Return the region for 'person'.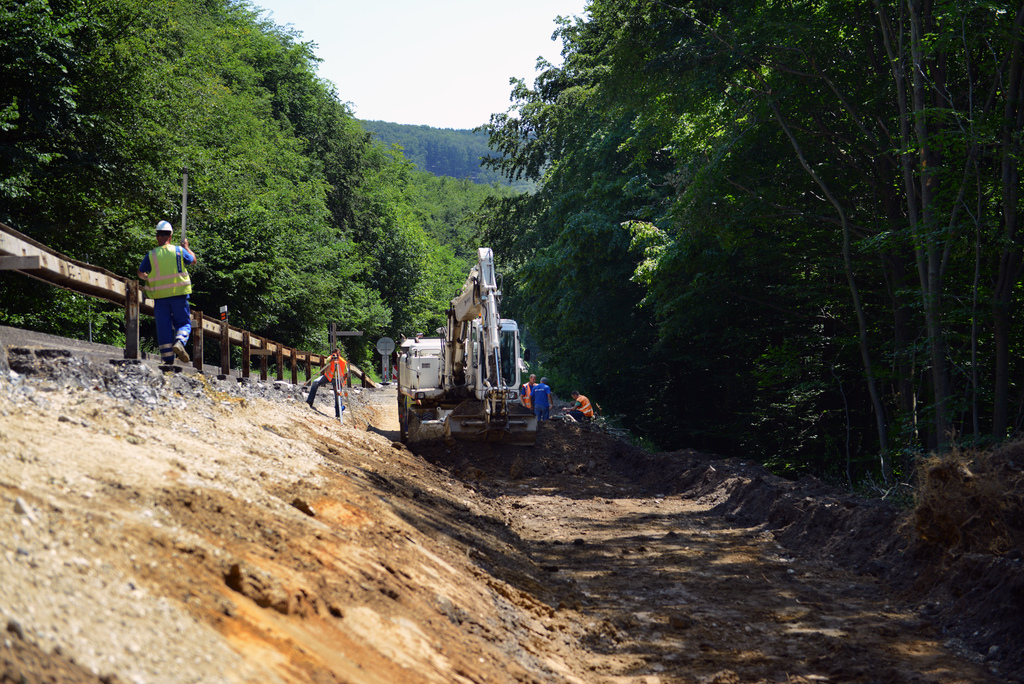
<region>526, 376, 545, 416</region>.
